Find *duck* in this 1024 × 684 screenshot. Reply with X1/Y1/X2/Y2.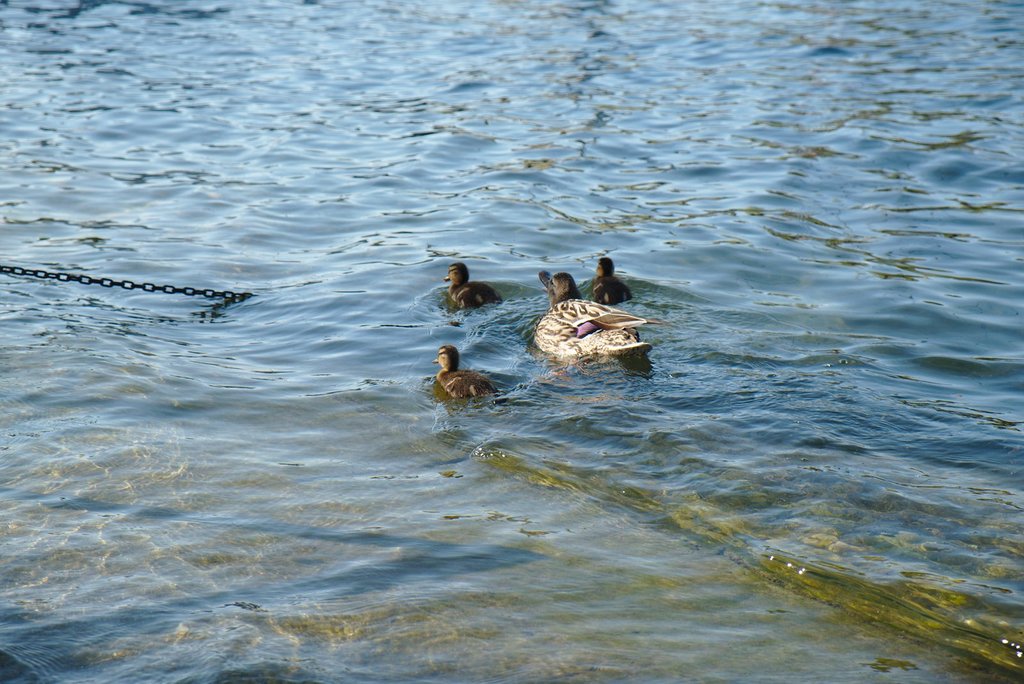
433/335/513/404.
